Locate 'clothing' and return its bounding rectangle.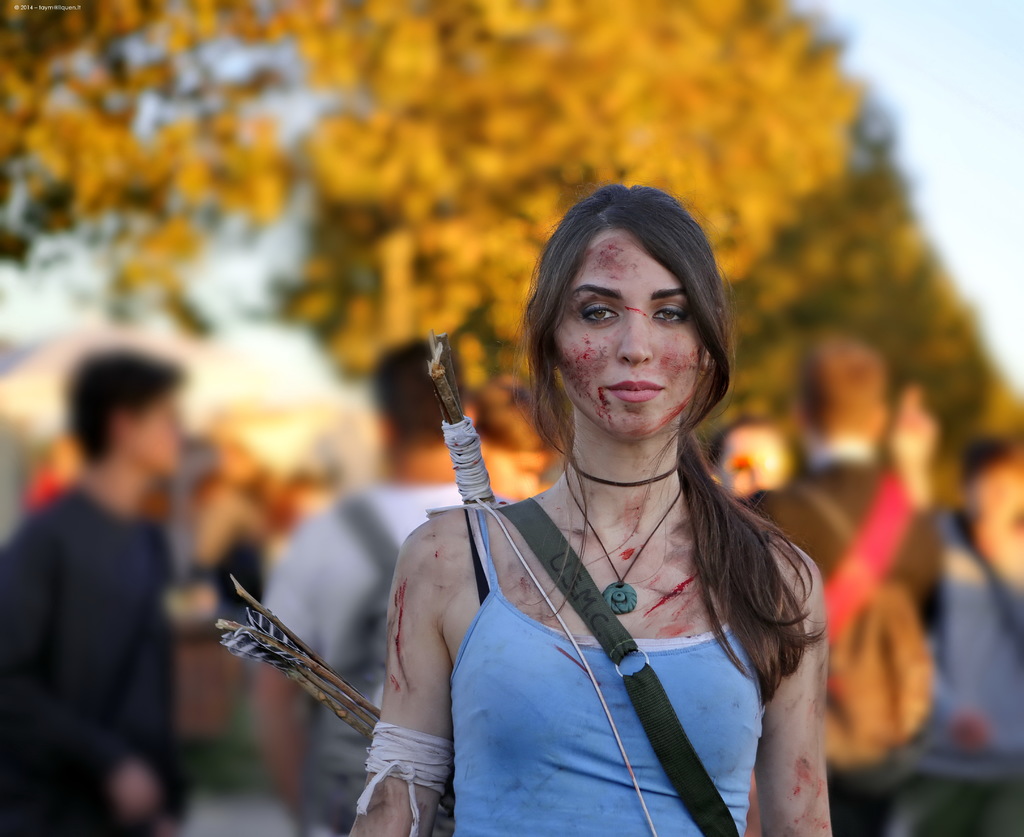
locate(445, 500, 772, 836).
